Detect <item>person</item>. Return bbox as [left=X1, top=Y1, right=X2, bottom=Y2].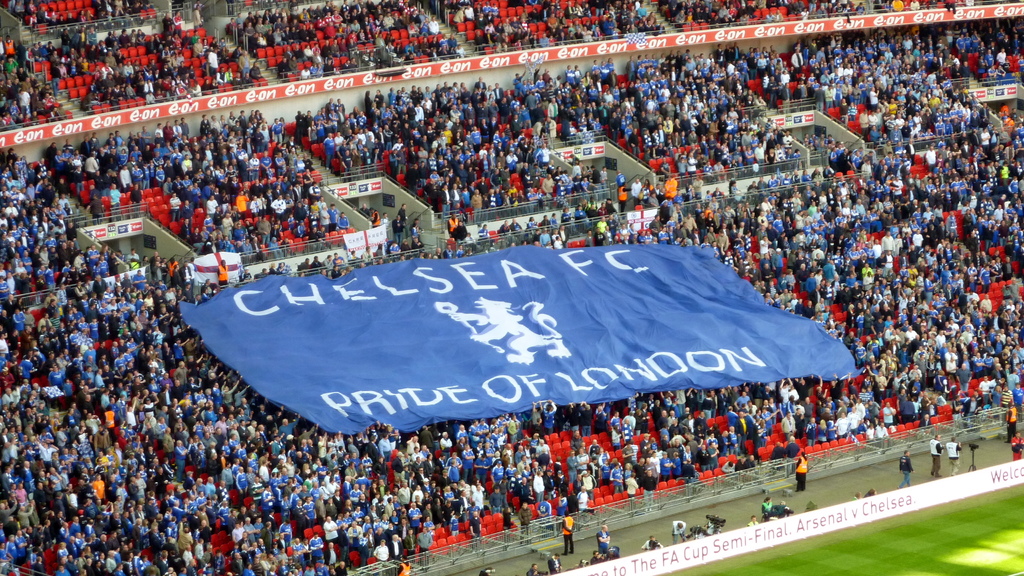
[left=925, top=431, right=945, bottom=480].
